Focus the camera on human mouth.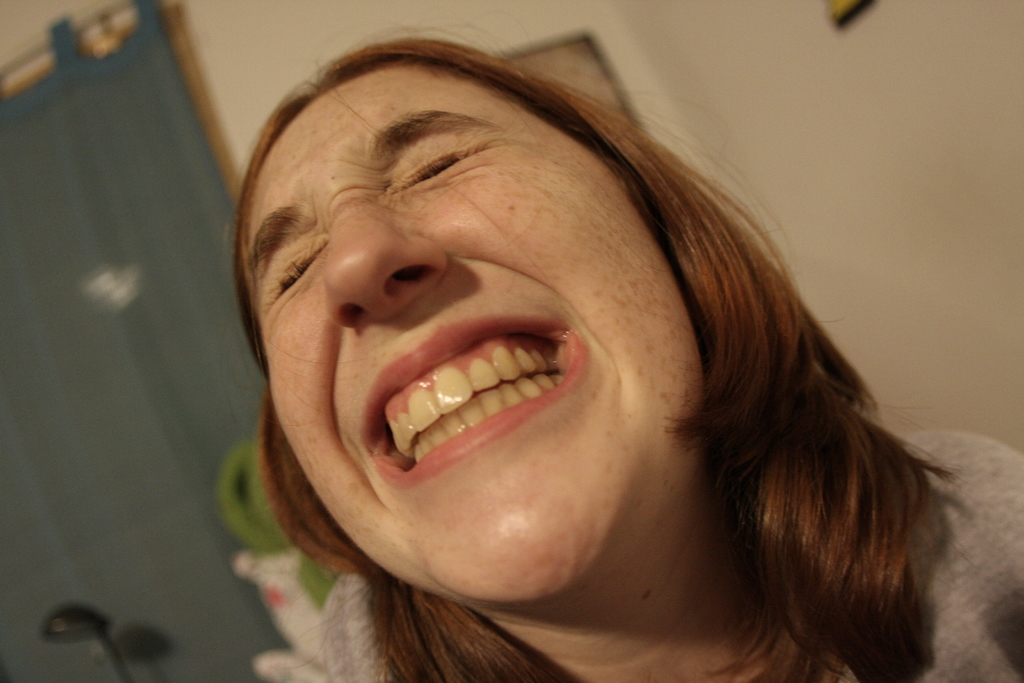
Focus region: crop(349, 312, 590, 485).
